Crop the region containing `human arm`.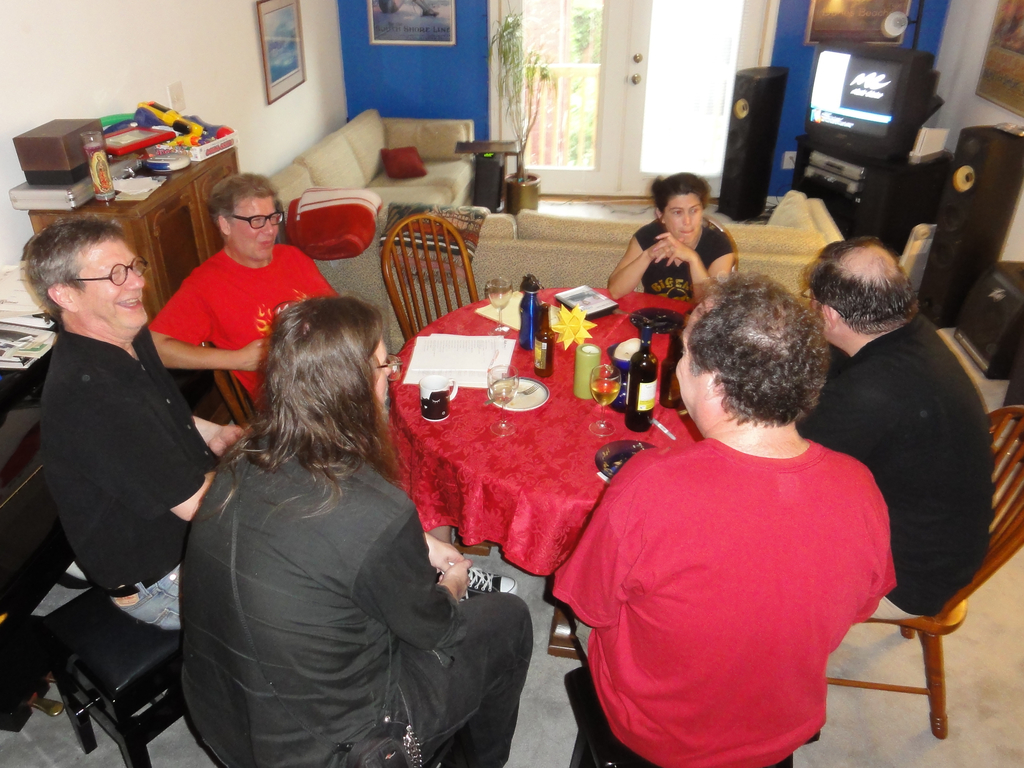
Crop region: 425 531 467 573.
